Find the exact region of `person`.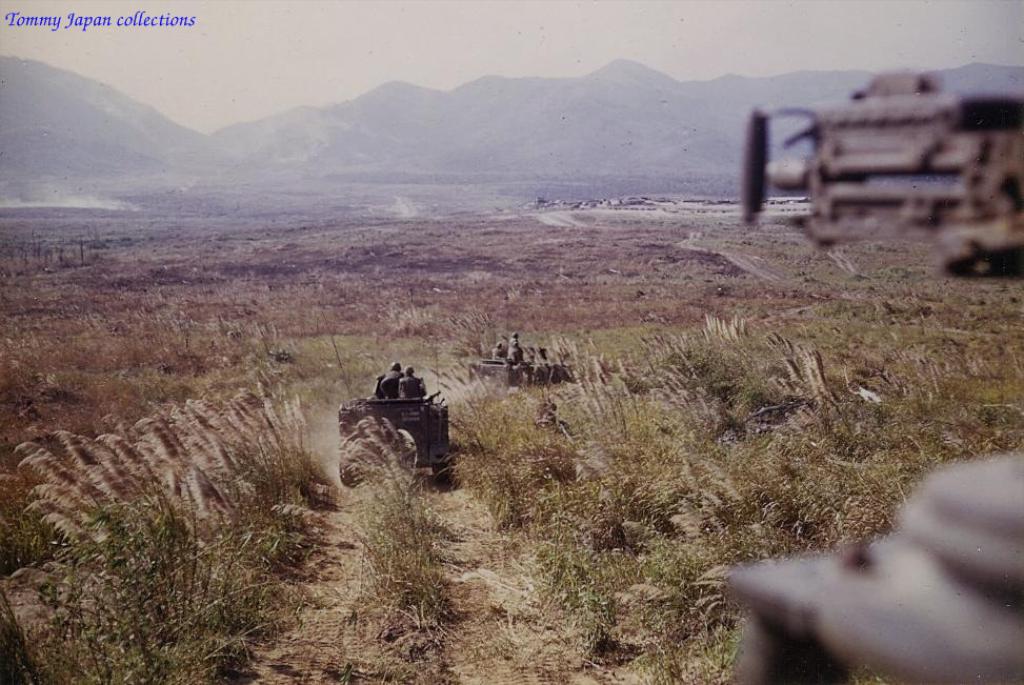
Exact region: [489, 339, 502, 358].
